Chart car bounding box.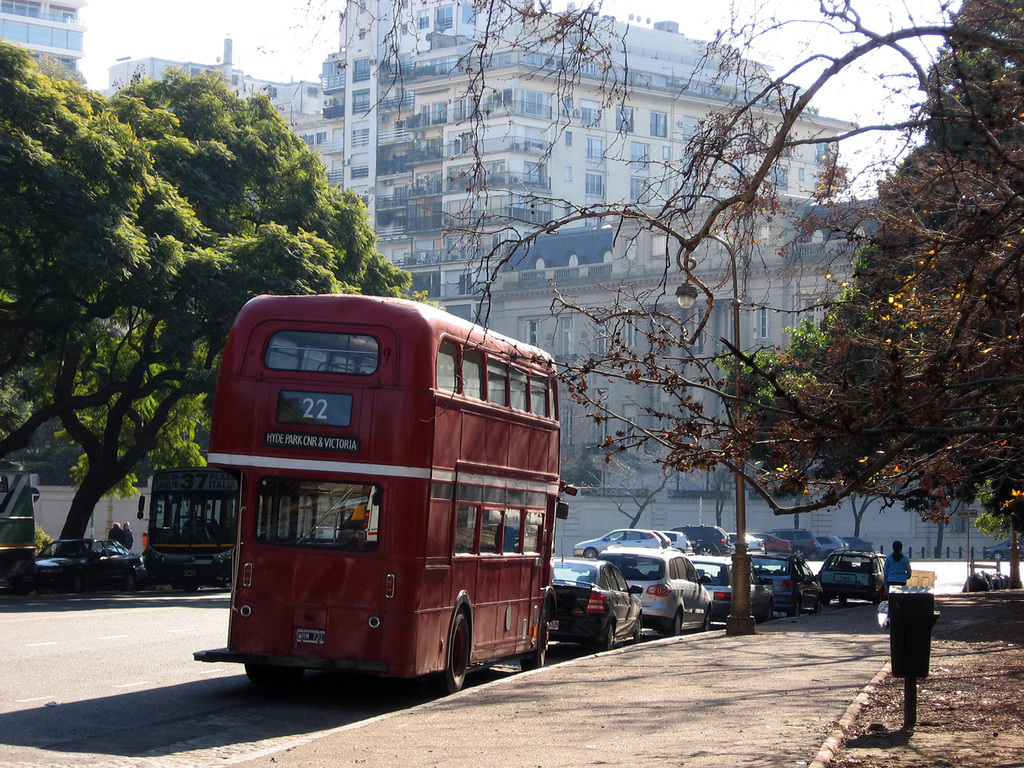
Charted: 34/530/144/592.
